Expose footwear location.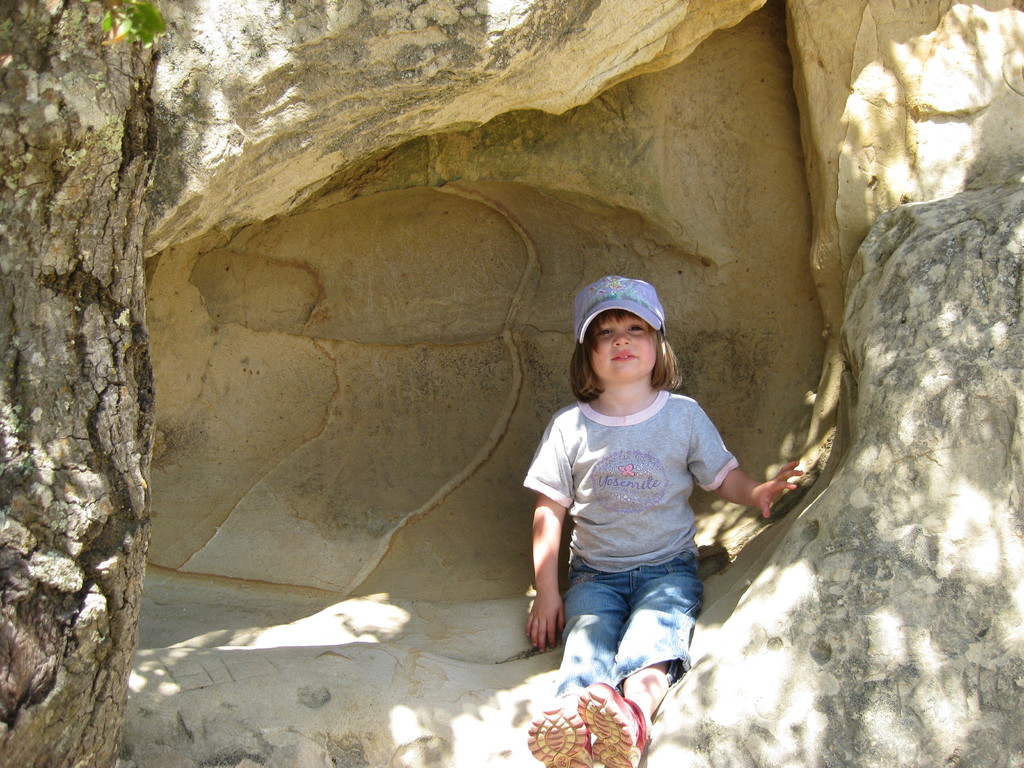
Exposed at bbox=[527, 705, 593, 767].
